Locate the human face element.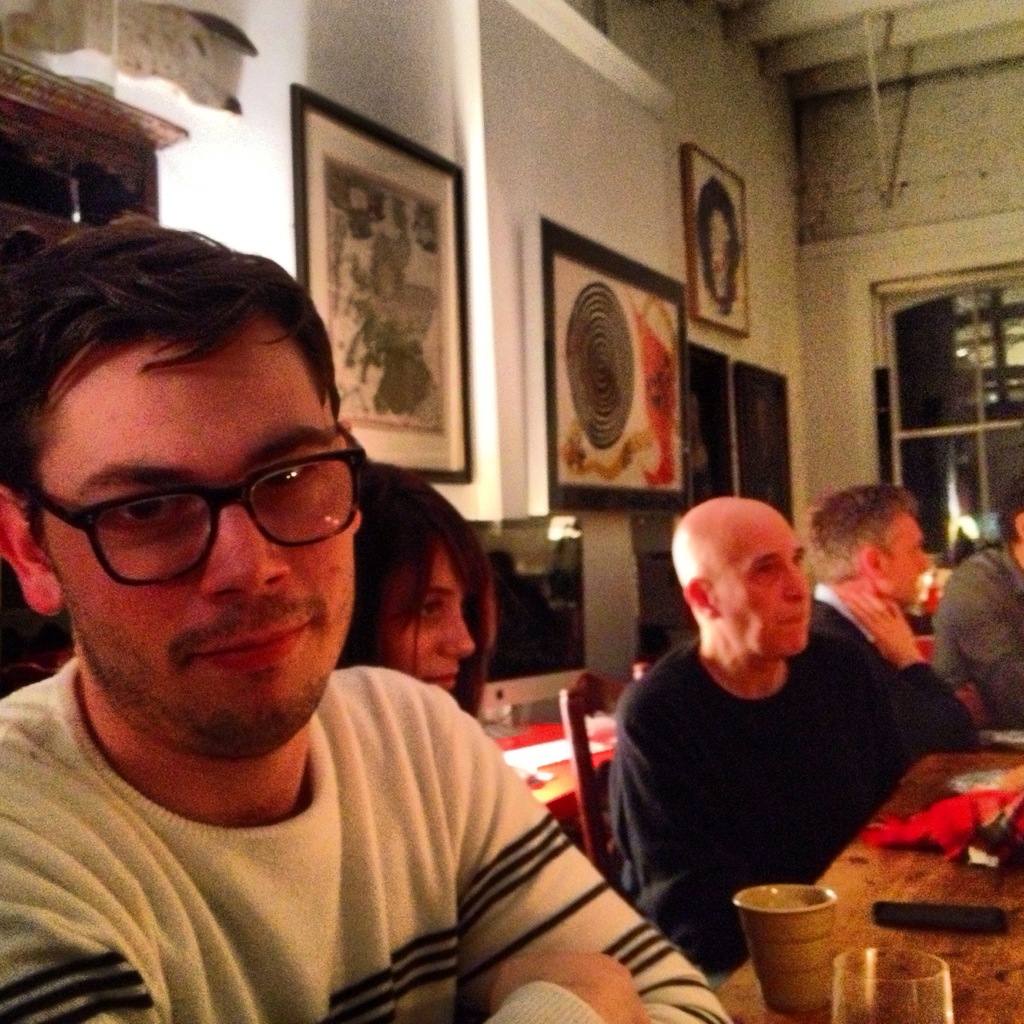
Element bbox: BBox(713, 514, 810, 656).
